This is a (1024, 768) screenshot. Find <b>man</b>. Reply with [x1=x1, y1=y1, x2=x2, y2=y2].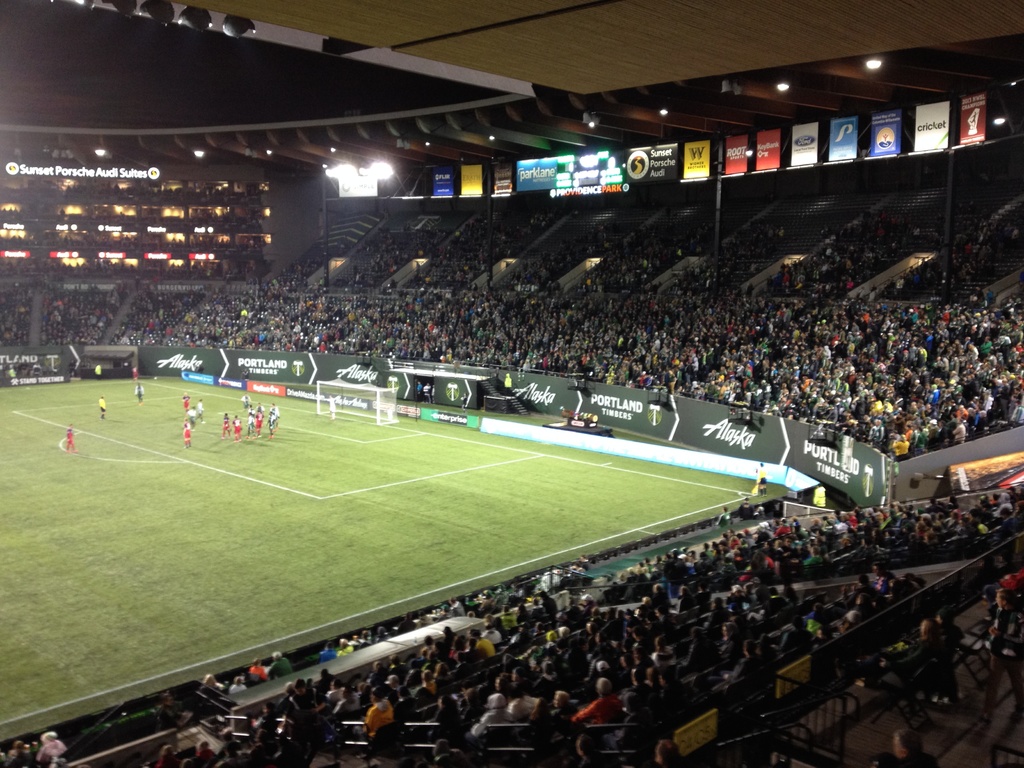
[x1=181, y1=420, x2=192, y2=450].
